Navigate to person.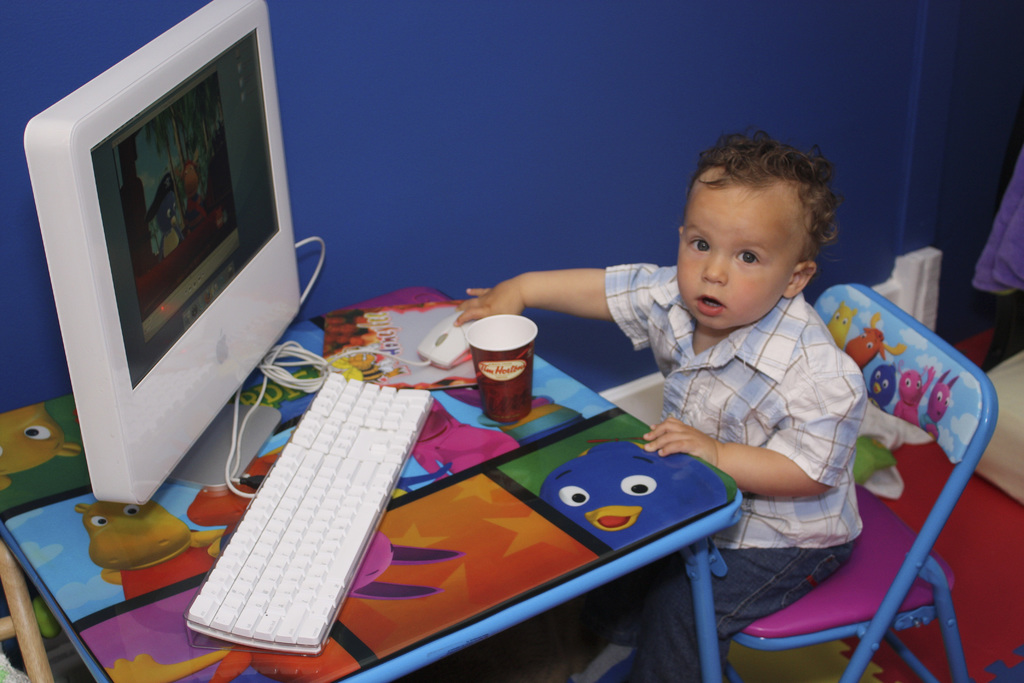
Navigation target: left=456, top=122, right=868, bottom=682.
